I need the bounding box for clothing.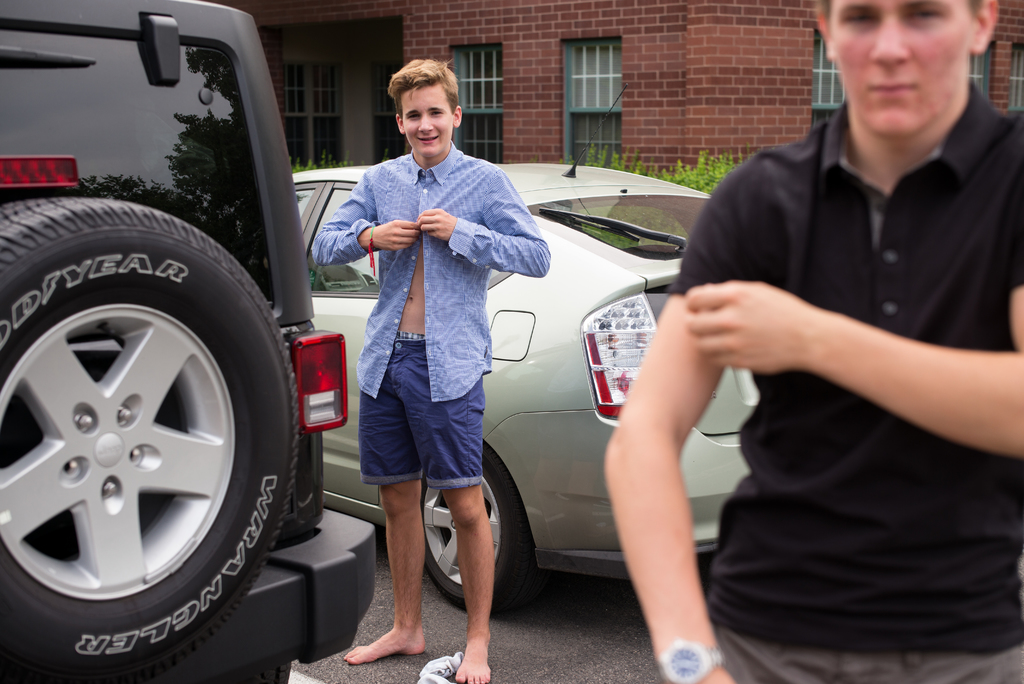
Here it is: Rect(679, 81, 1015, 569).
